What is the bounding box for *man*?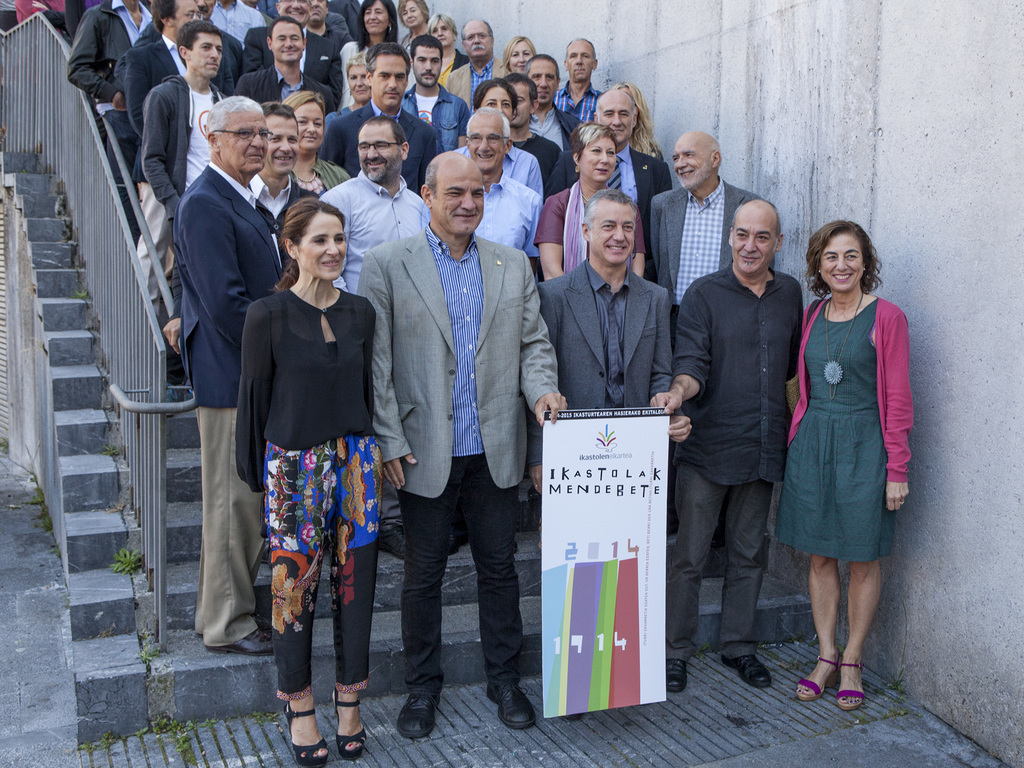
<region>230, 15, 336, 111</region>.
